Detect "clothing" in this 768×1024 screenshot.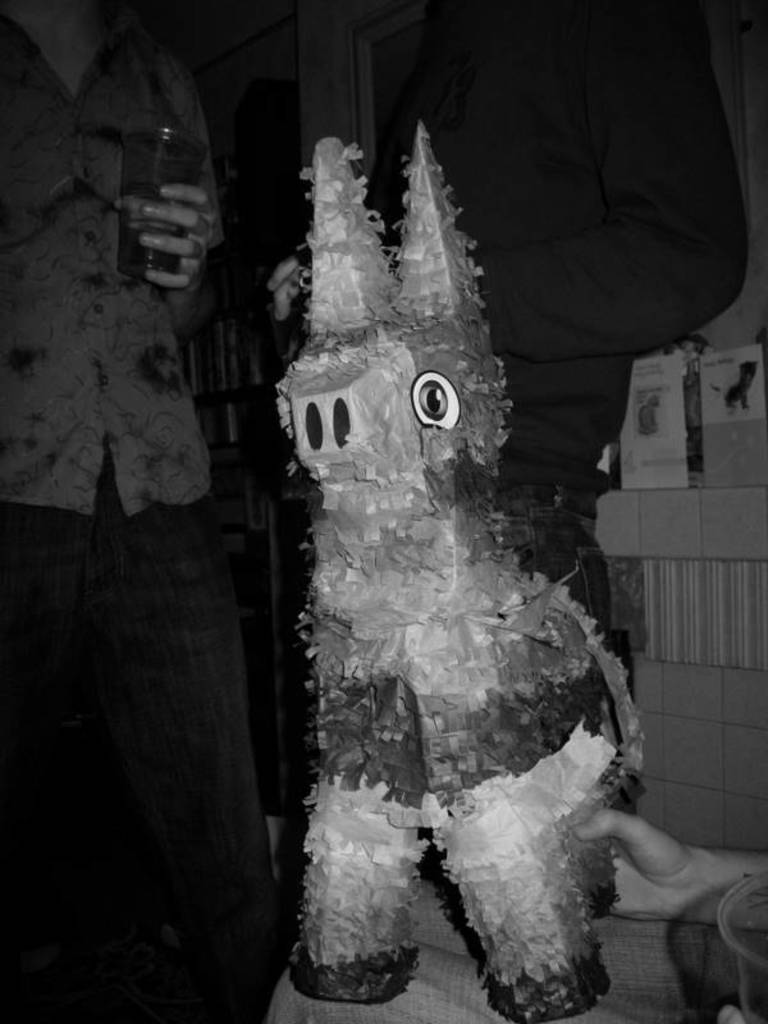
Detection: 365,0,749,635.
